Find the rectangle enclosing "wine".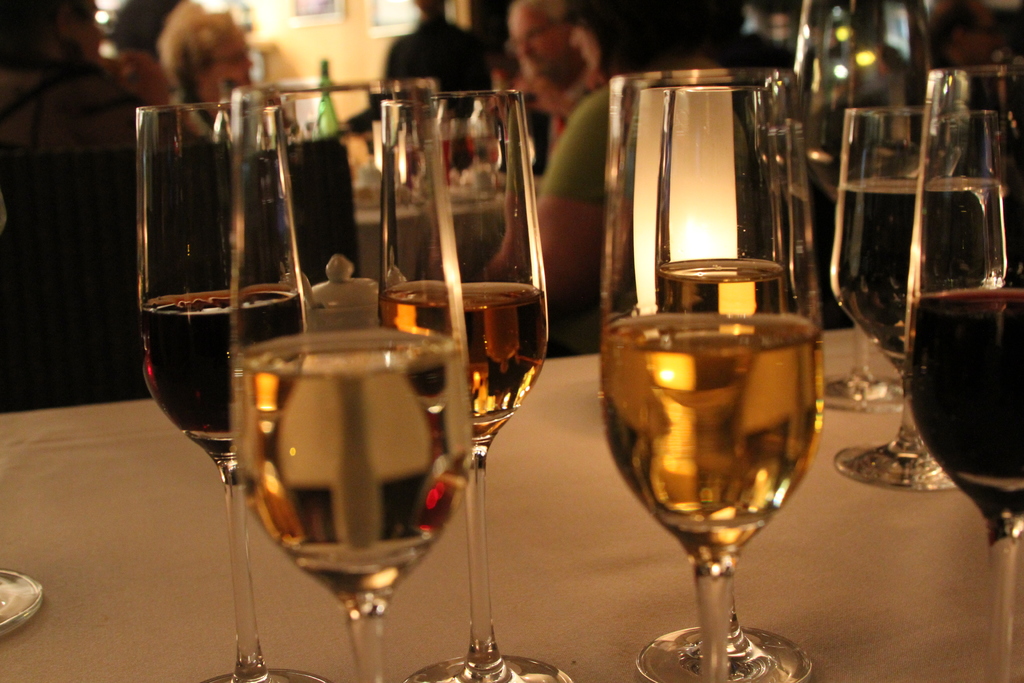
[378, 273, 540, 436].
